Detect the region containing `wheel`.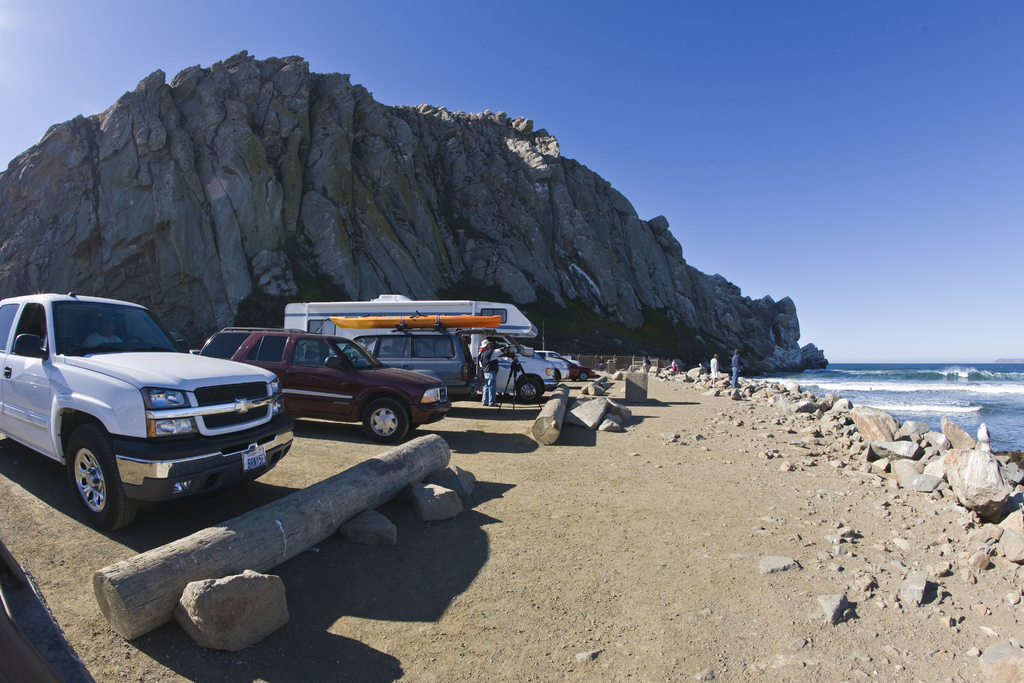
{"x1": 515, "y1": 377, "x2": 545, "y2": 406}.
